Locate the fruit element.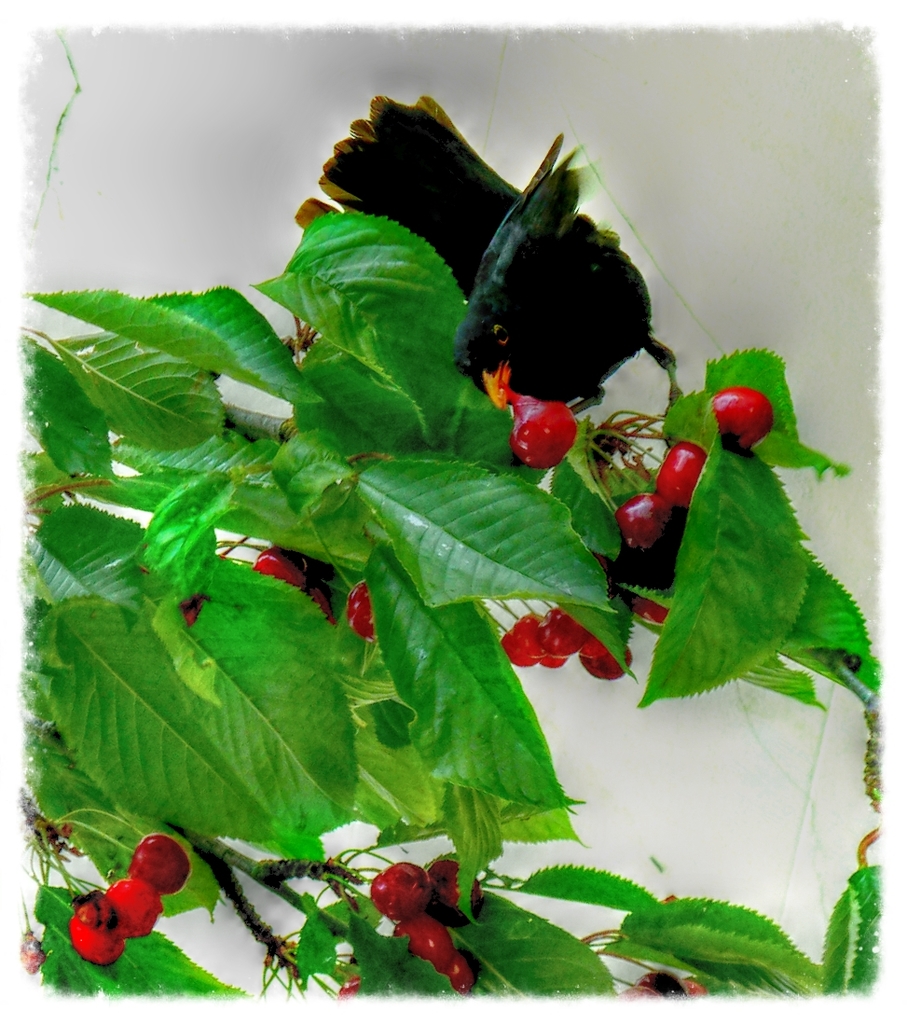
Element bbox: 444, 960, 479, 995.
